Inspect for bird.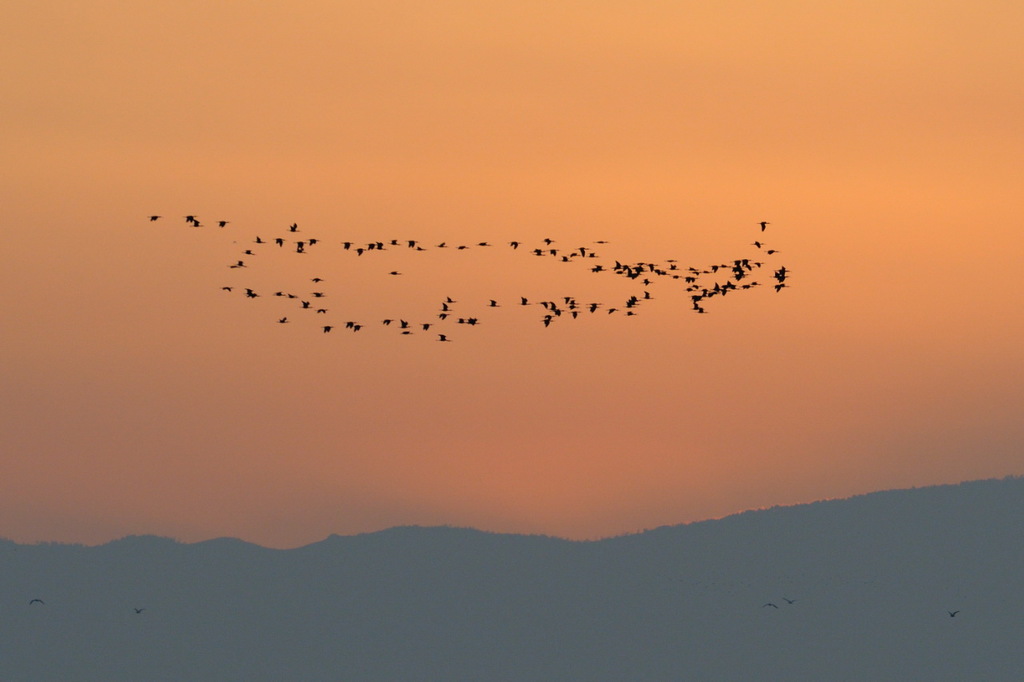
Inspection: 232/259/246/267.
